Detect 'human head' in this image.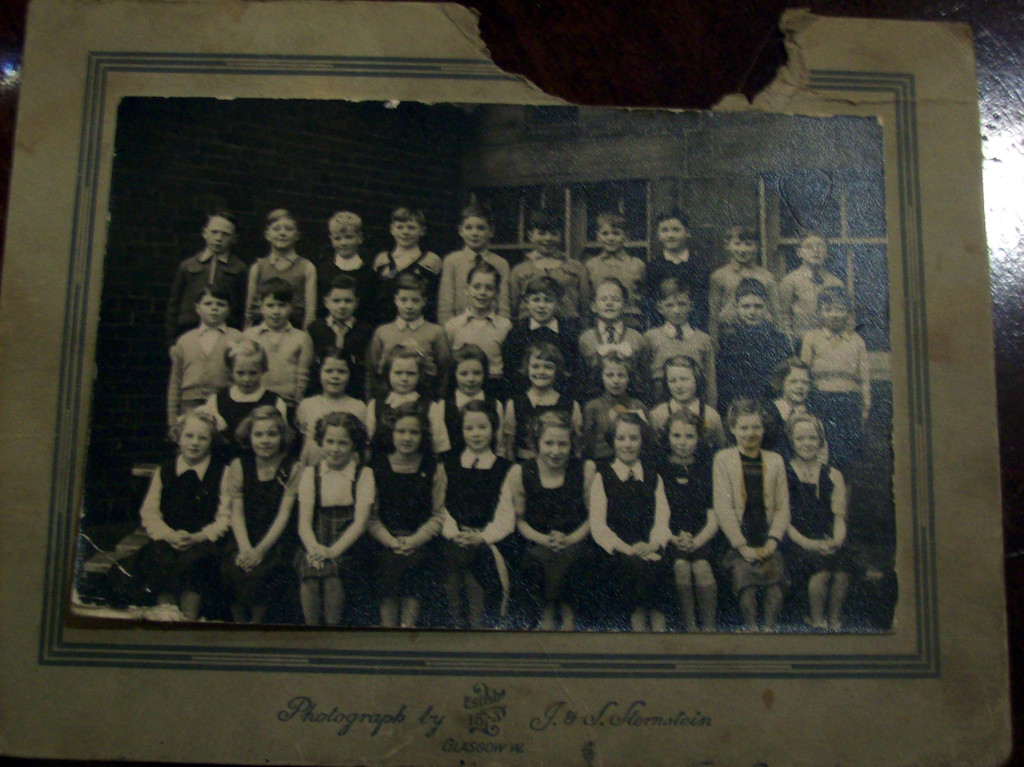
Detection: 264:209:299:248.
